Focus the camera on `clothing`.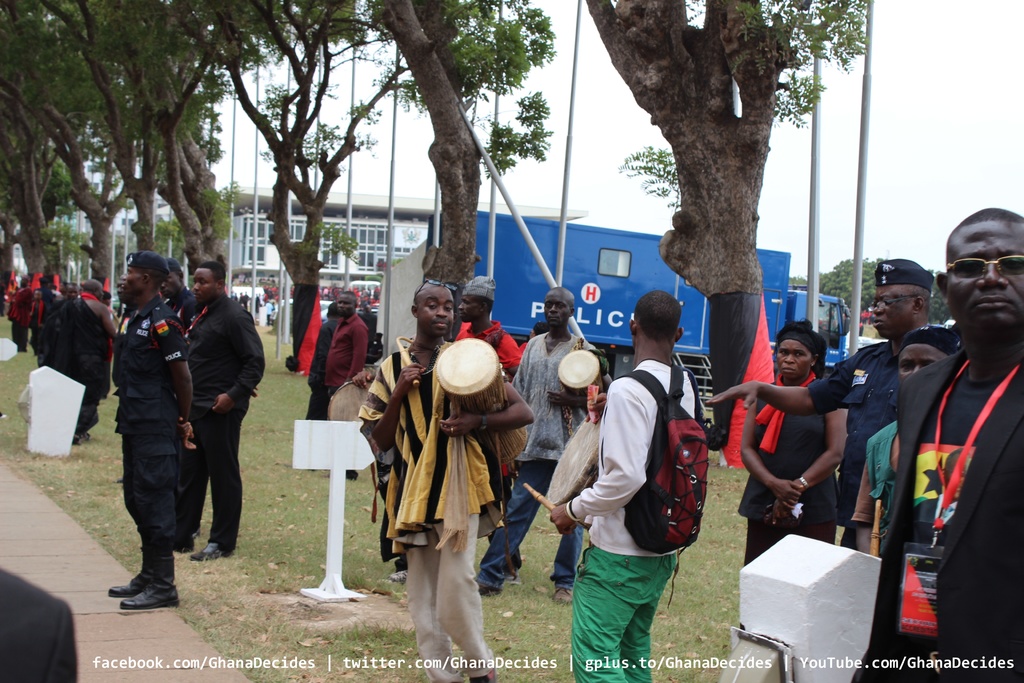
Focus region: locate(303, 320, 341, 423).
